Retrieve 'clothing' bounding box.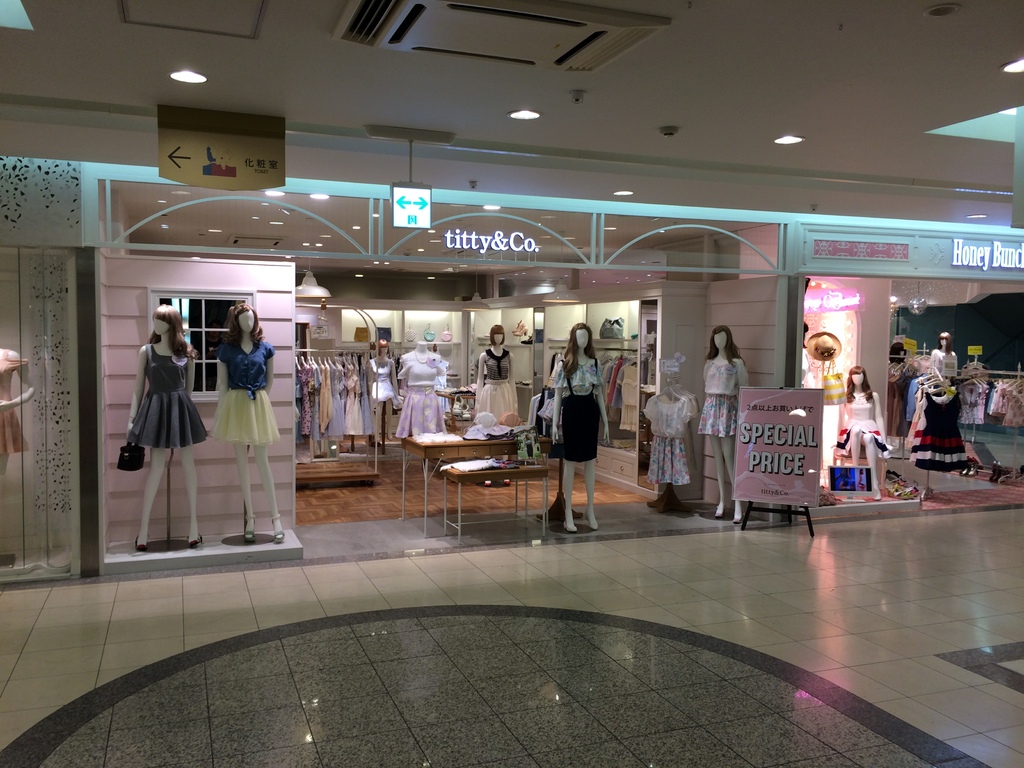
Bounding box: 365,354,390,406.
